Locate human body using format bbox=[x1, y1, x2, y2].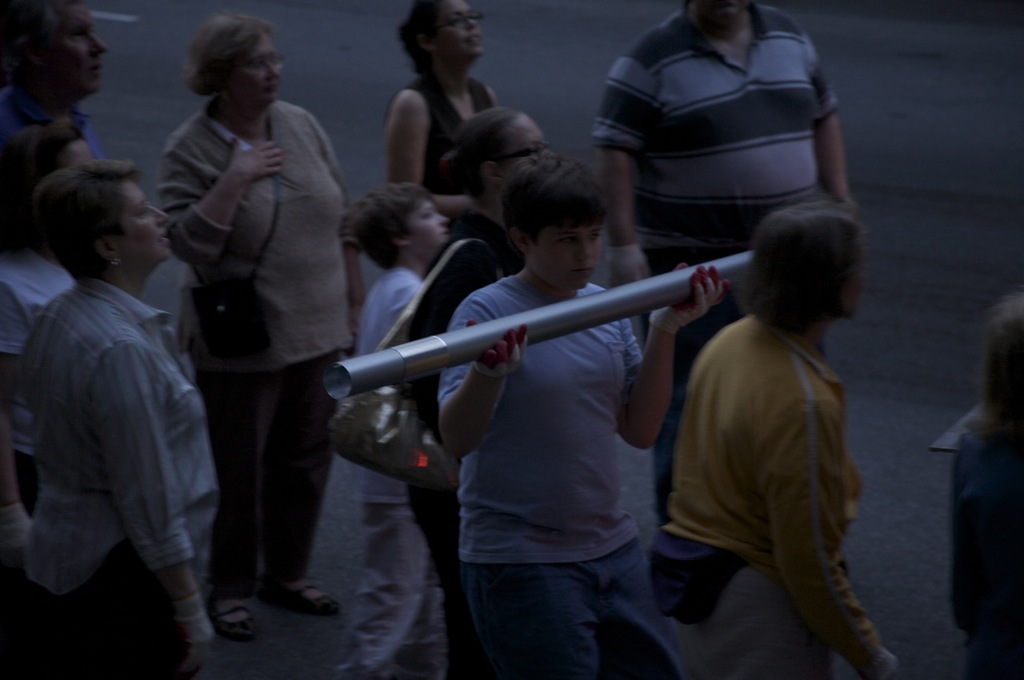
bbox=[387, 0, 501, 200].
